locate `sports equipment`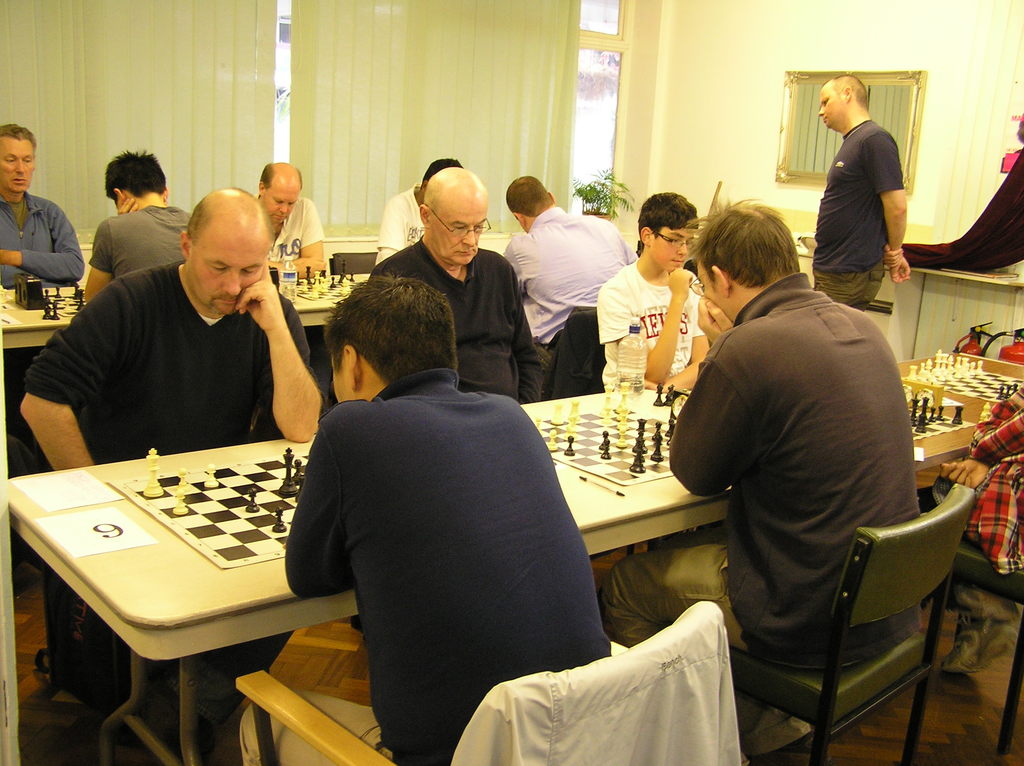
x1=108 y1=452 x2=310 y2=572
